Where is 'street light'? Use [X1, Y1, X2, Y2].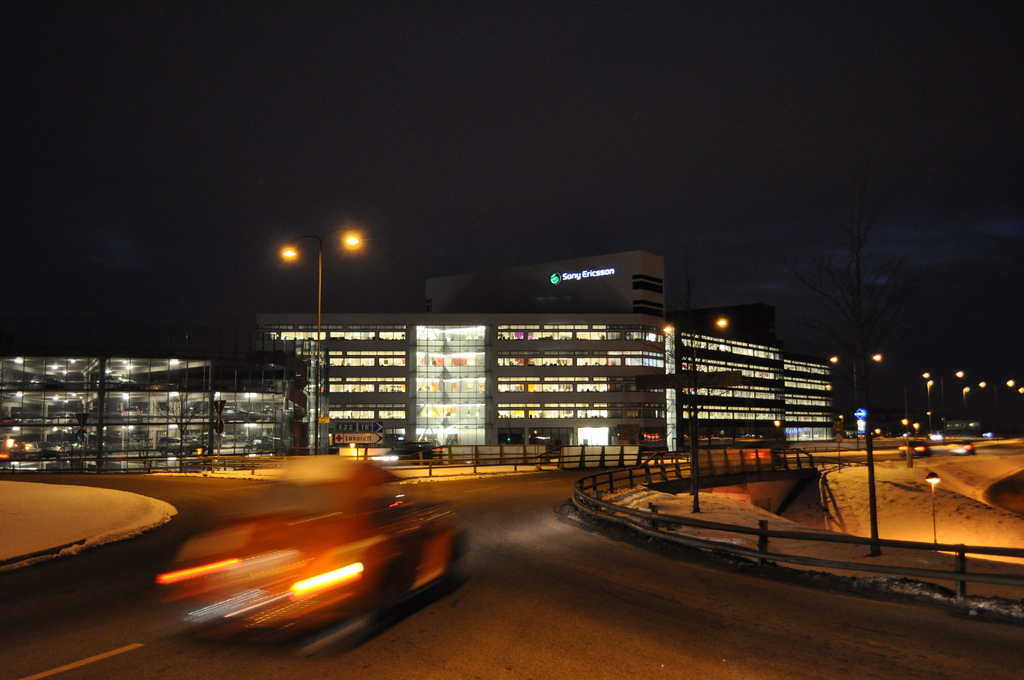
[902, 366, 927, 428].
